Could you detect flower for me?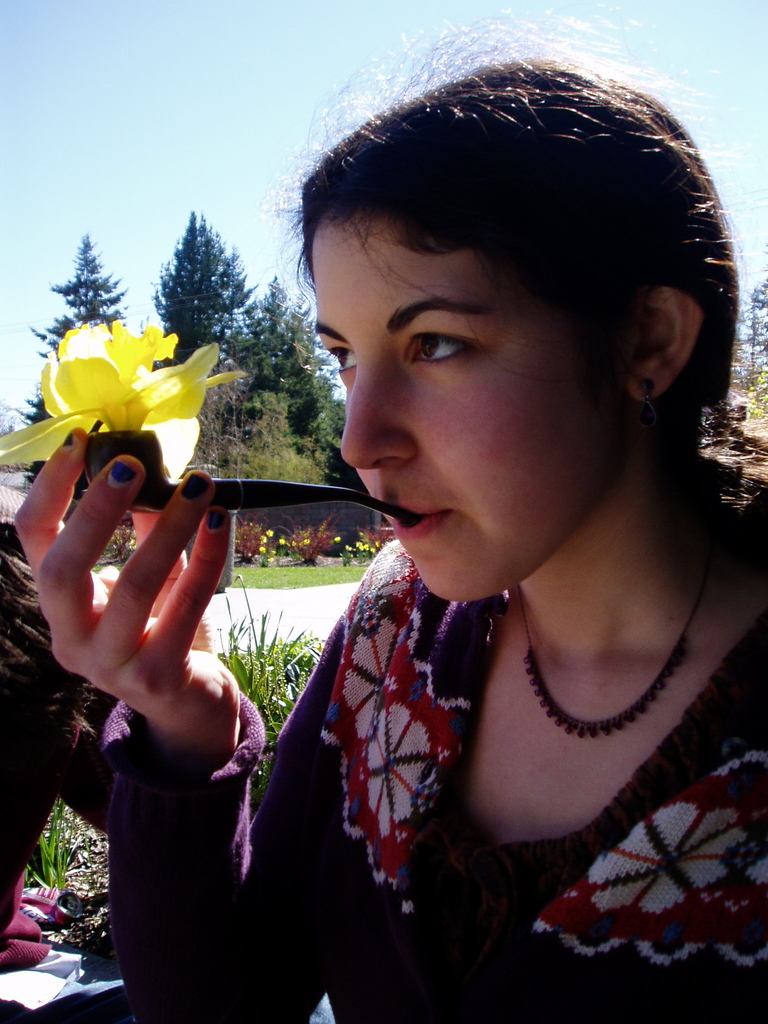
Detection result: x1=344, y1=547, x2=356, y2=554.
